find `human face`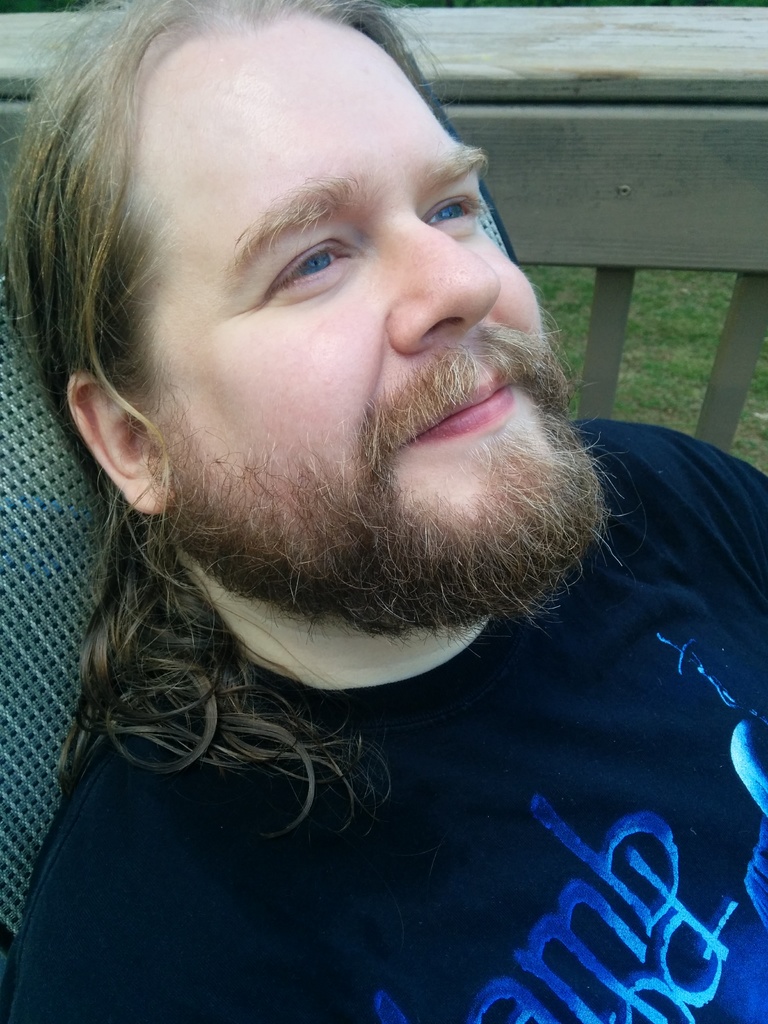
select_region(145, 22, 605, 617)
